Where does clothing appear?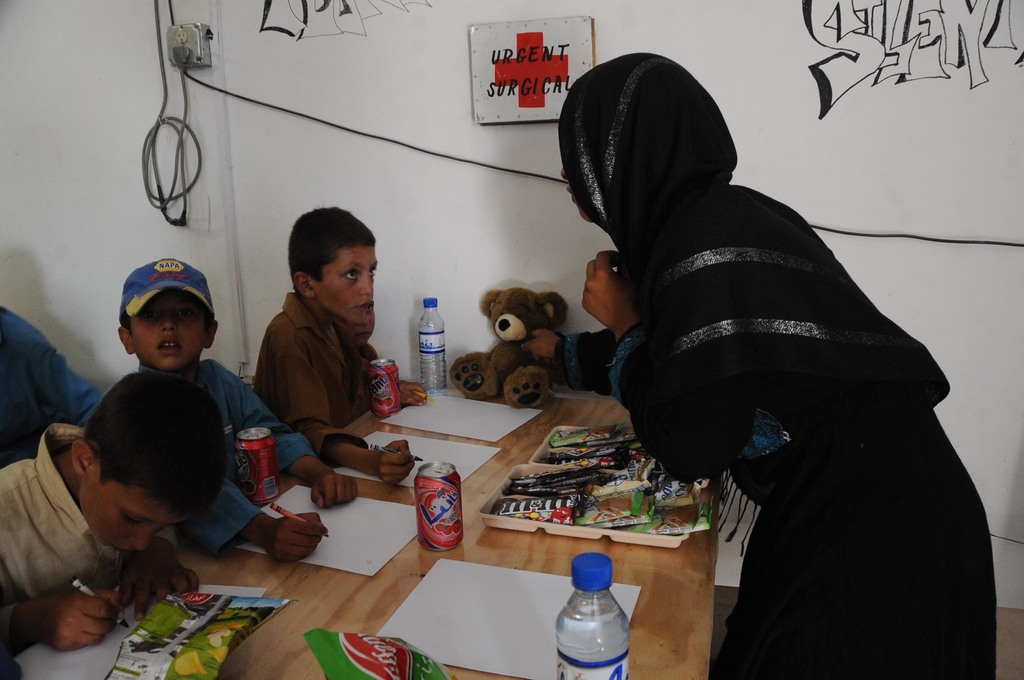
Appears at region(364, 344, 383, 360).
